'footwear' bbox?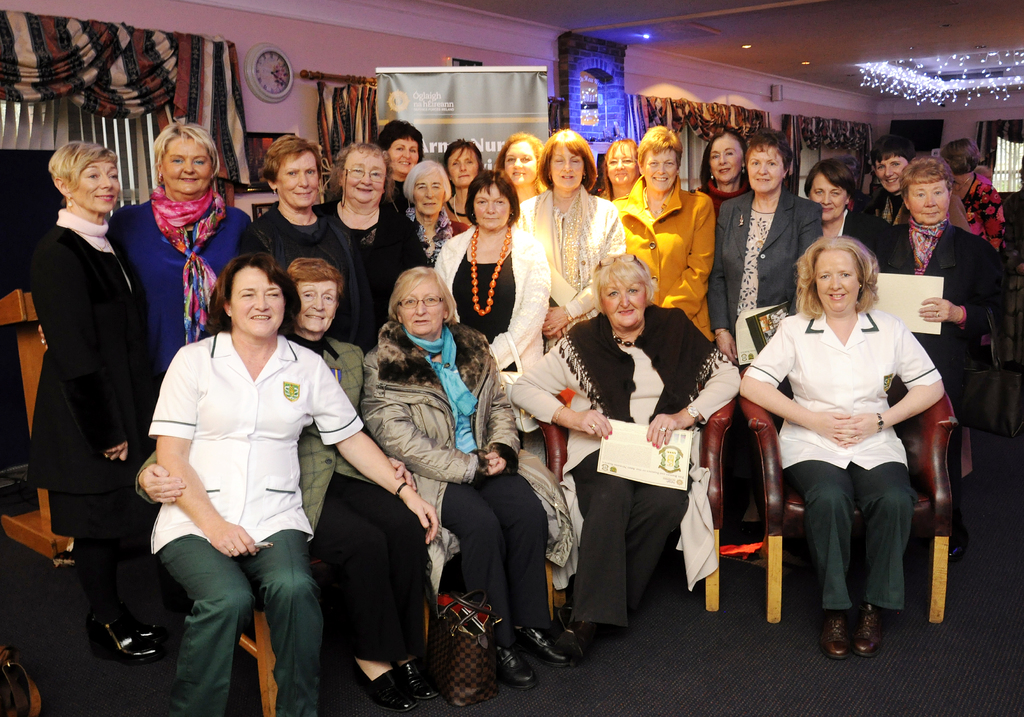
select_region(346, 655, 419, 714)
